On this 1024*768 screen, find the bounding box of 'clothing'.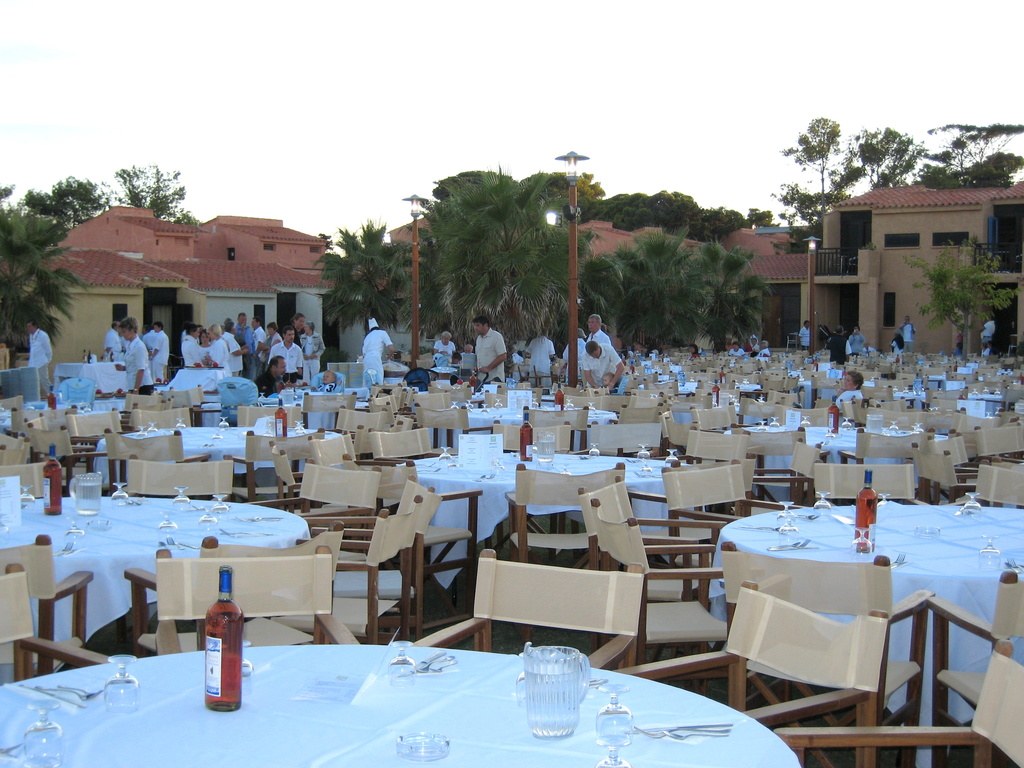
Bounding box: 202 339 234 375.
